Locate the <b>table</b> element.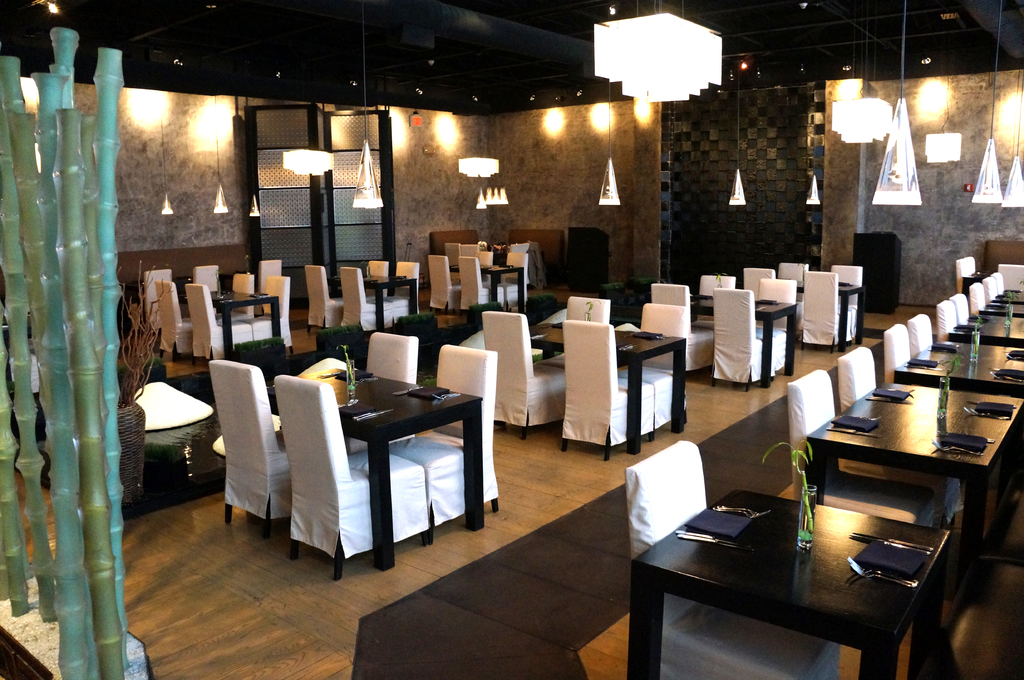
Element bbox: 892:340:1023:397.
